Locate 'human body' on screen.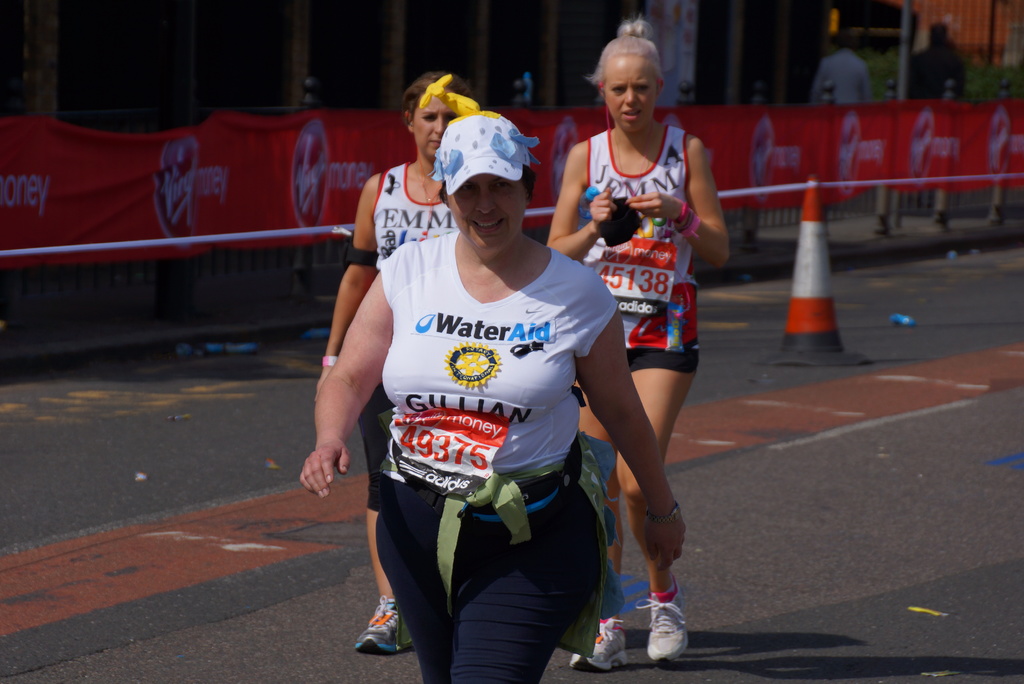
On screen at box(817, 33, 871, 103).
